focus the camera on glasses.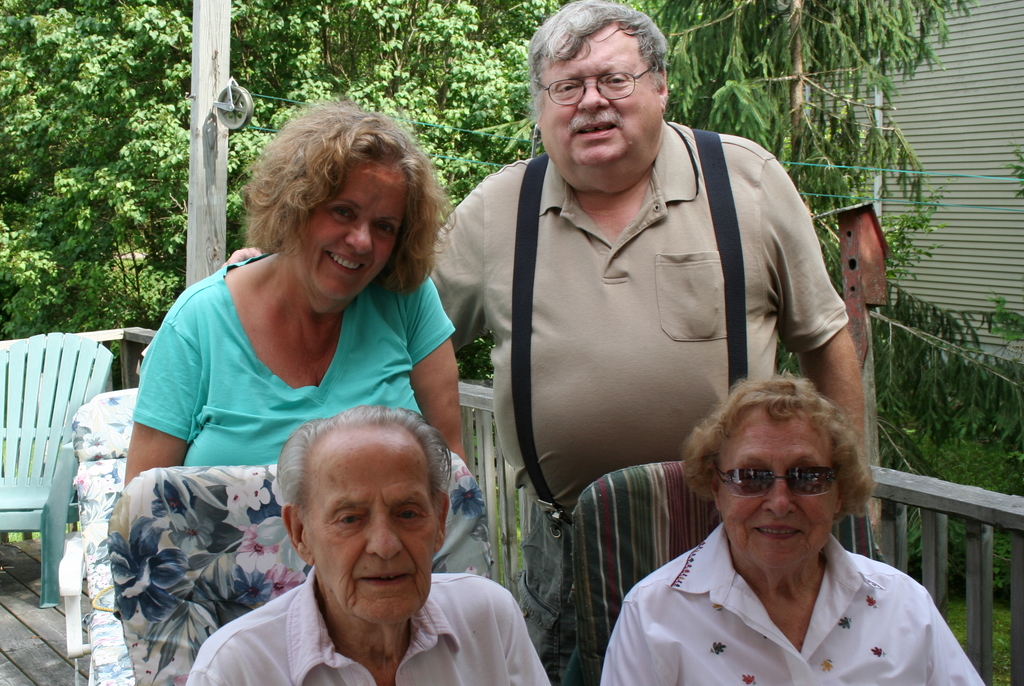
Focus region: (x1=711, y1=460, x2=836, y2=499).
